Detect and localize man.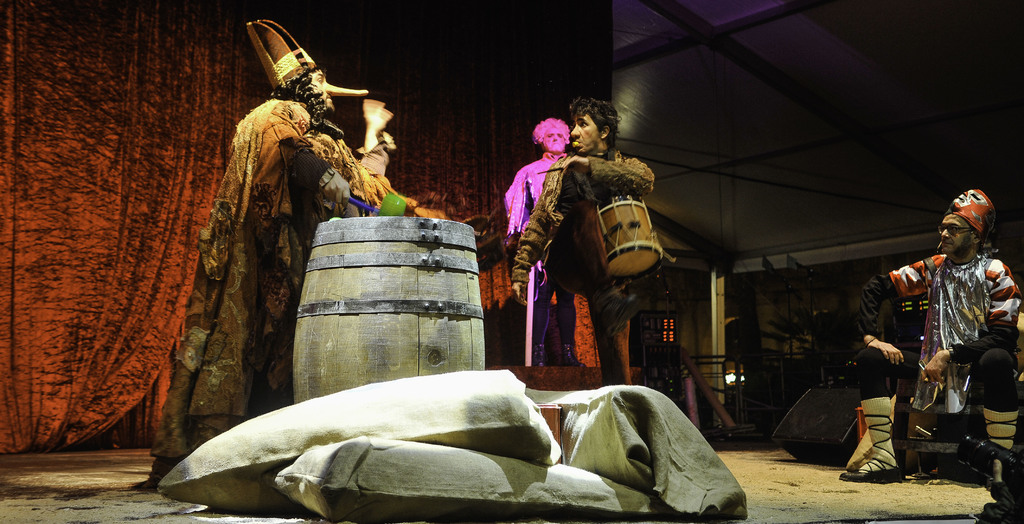
Localized at box(146, 62, 392, 487).
